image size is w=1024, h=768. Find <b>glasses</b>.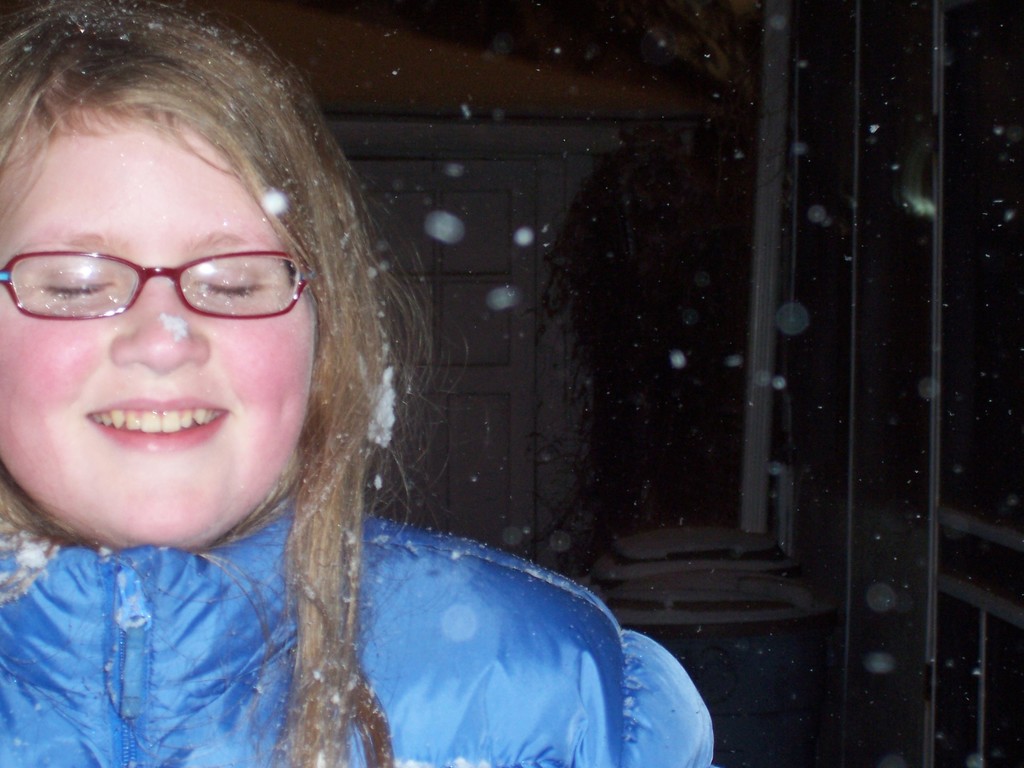
Rect(0, 248, 309, 319).
